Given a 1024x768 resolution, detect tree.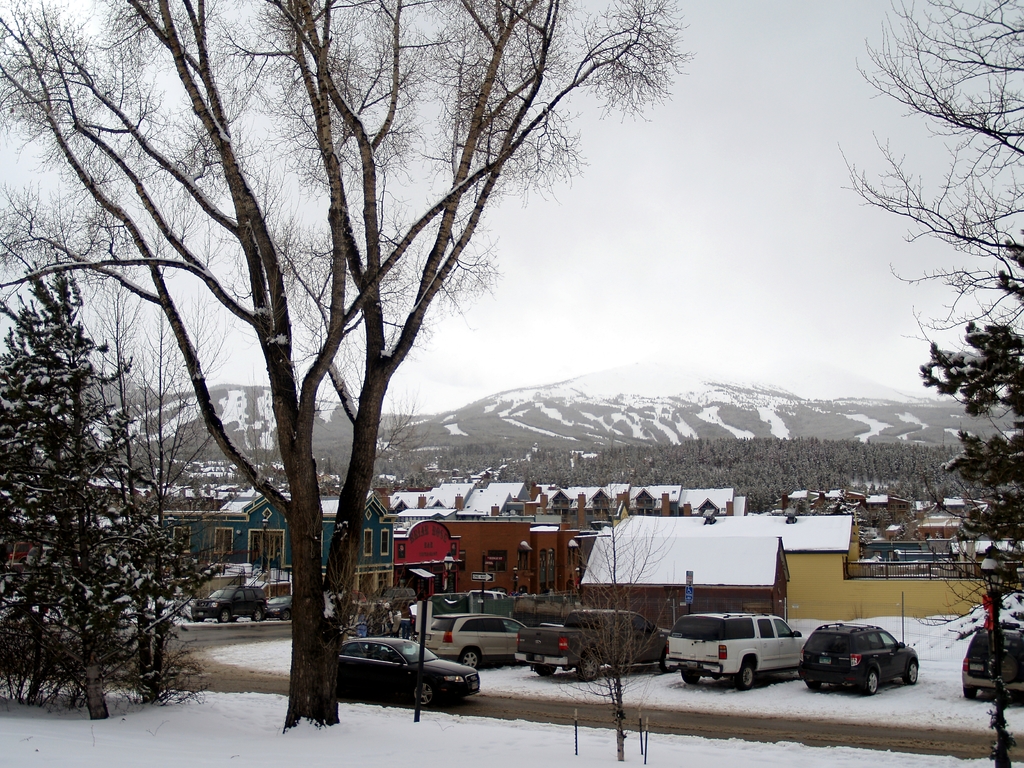
box(0, 250, 234, 723).
